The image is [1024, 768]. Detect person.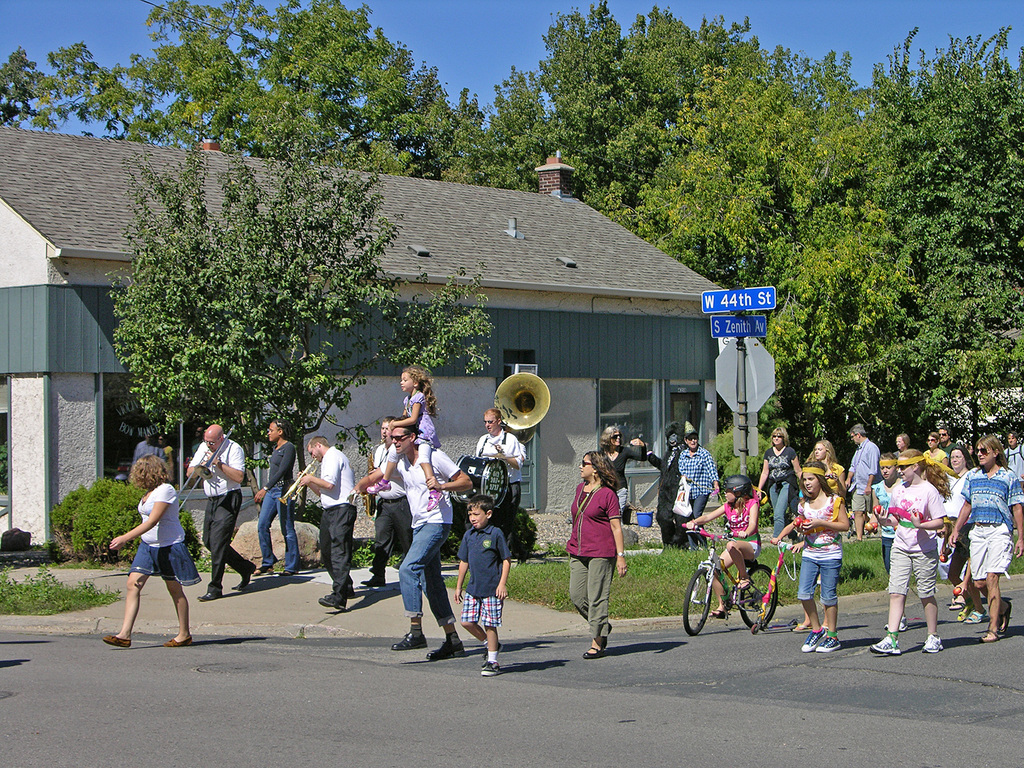
Detection: locate(473, 419, 524, 514).
